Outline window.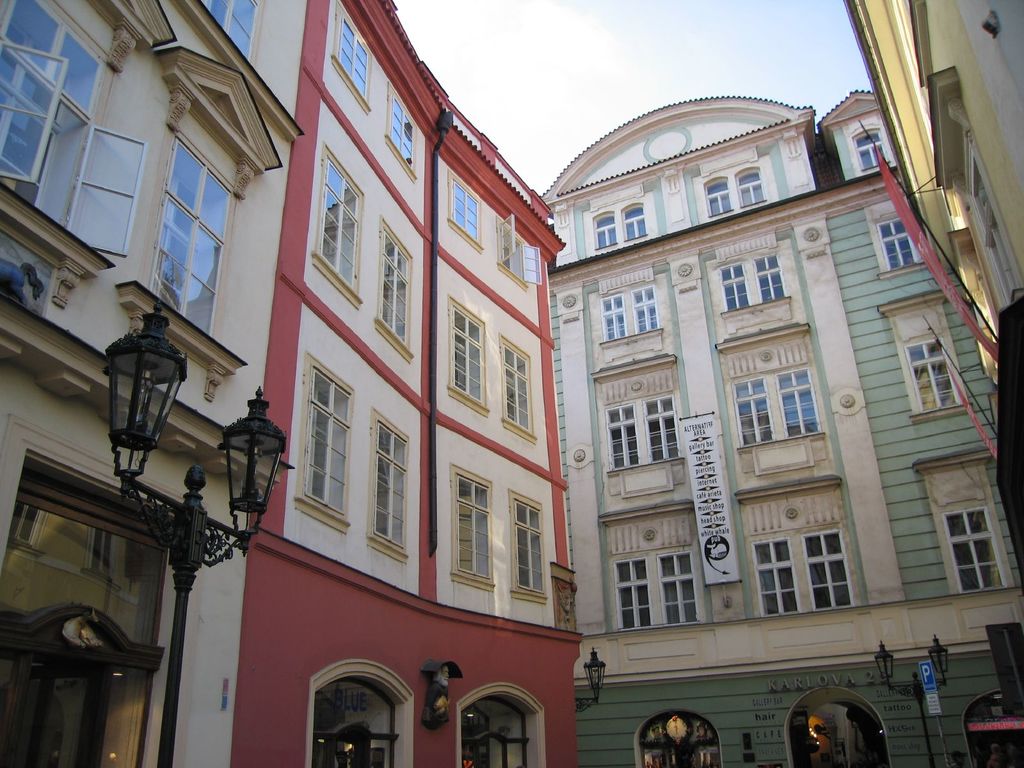
Outline: <box>697,161,765,223</box>.
